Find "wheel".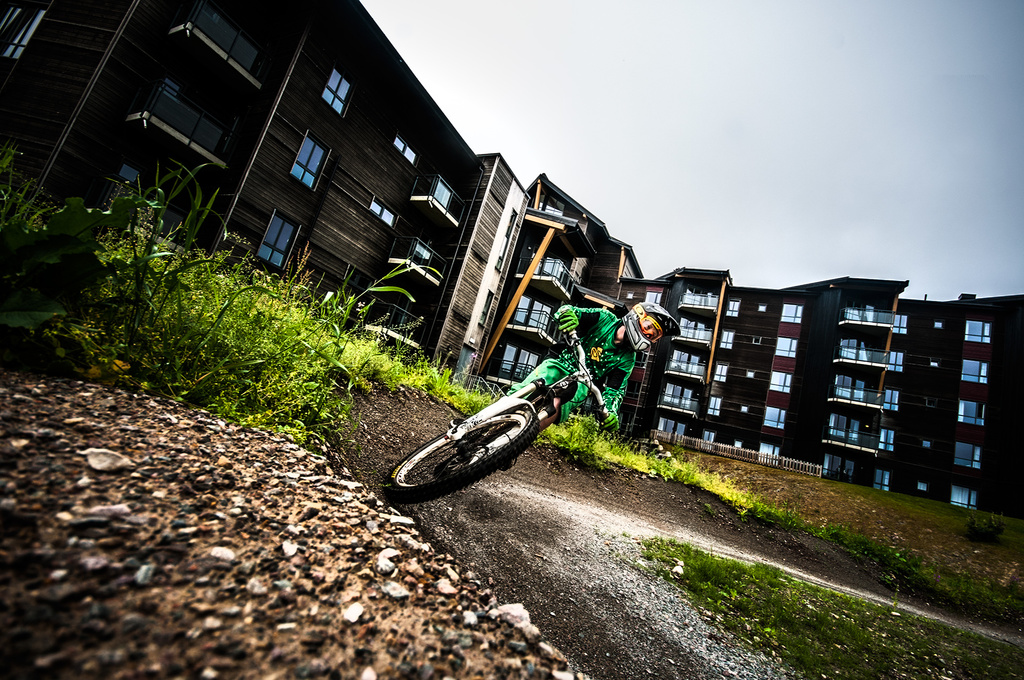
{"x1": 435, "y1": 454, "x2": 467, "y2": 479}.
